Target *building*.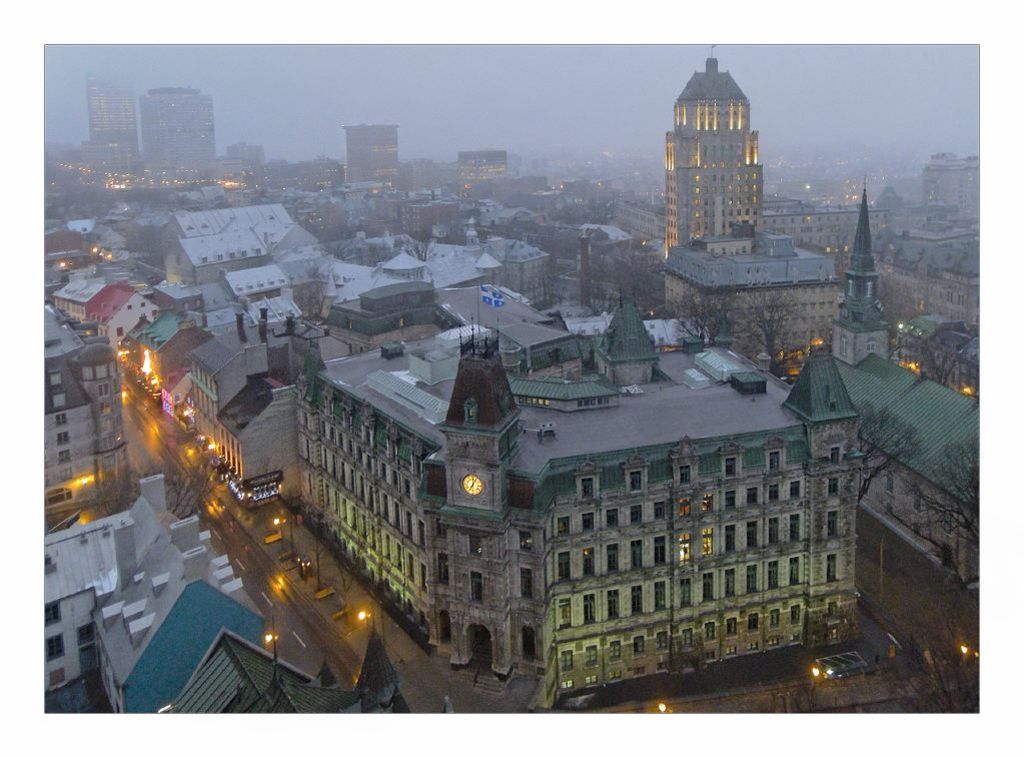
Target region: (286, 320, 864, 717).
